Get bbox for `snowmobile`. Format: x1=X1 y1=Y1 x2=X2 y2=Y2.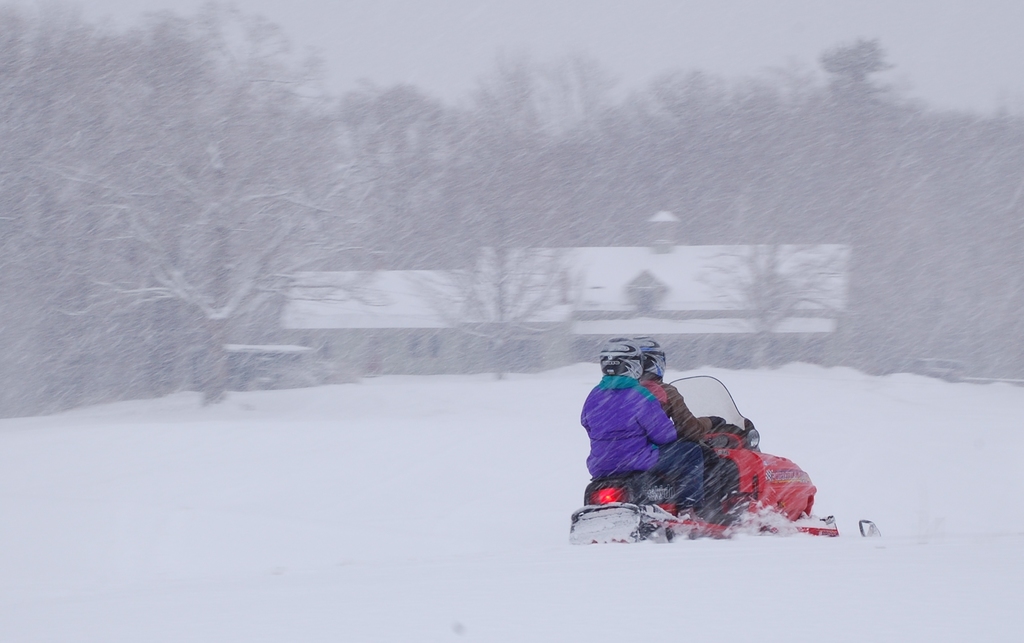
x1=568 y1=372 x2=883 y2=543.
